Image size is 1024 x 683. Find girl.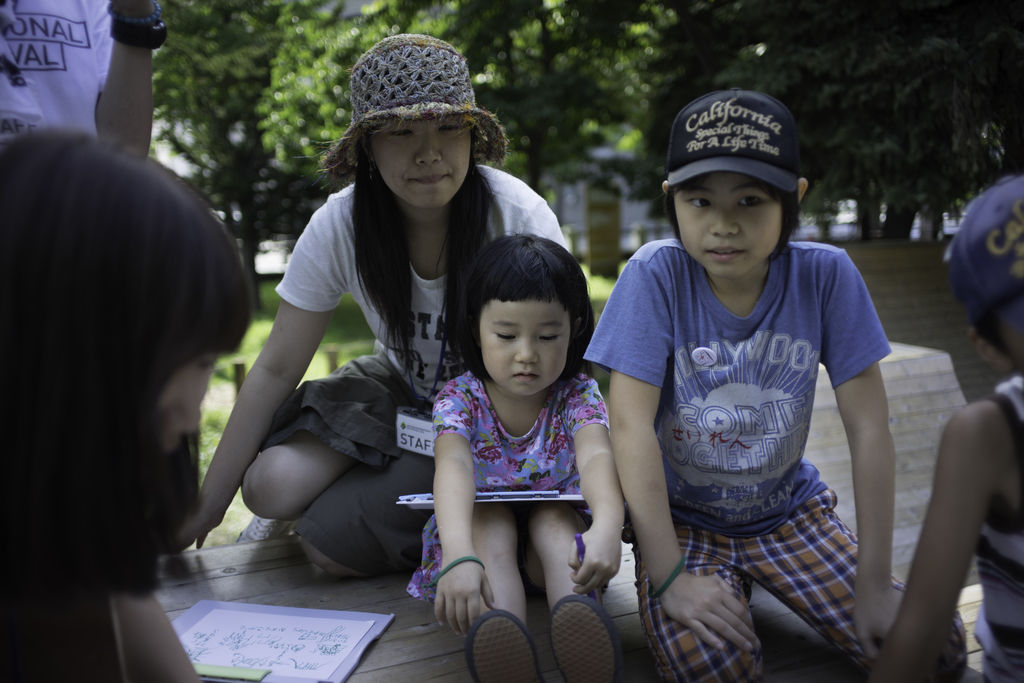
(x1=409, y1=234, x2=624, y2=682).
